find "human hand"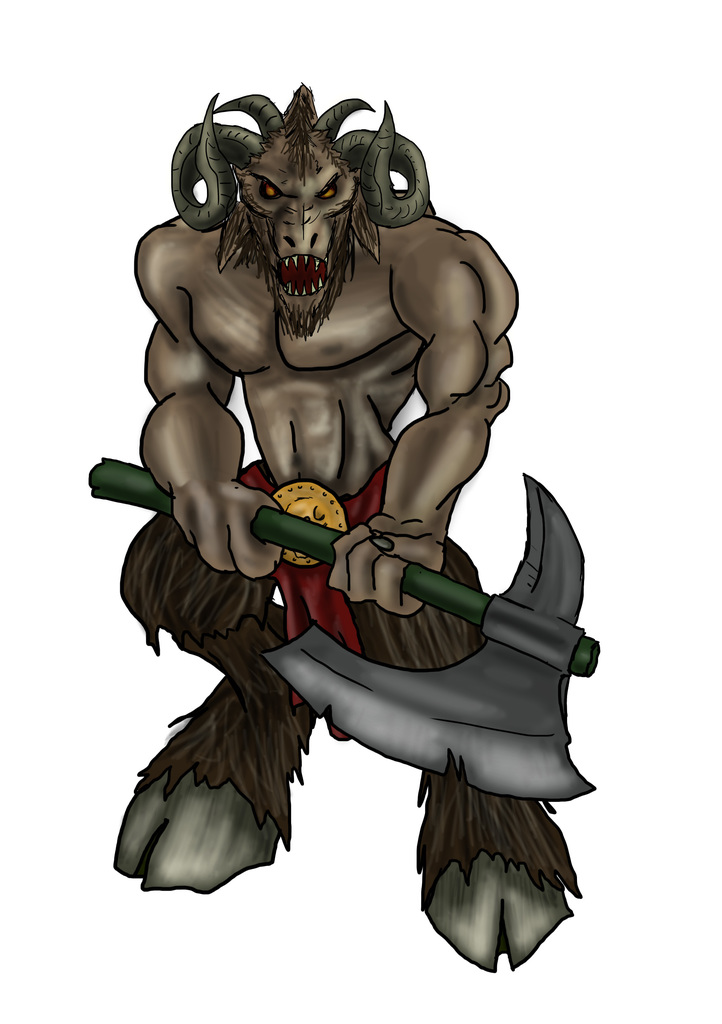
x1=328 y1=509 x2=443 y2=616
